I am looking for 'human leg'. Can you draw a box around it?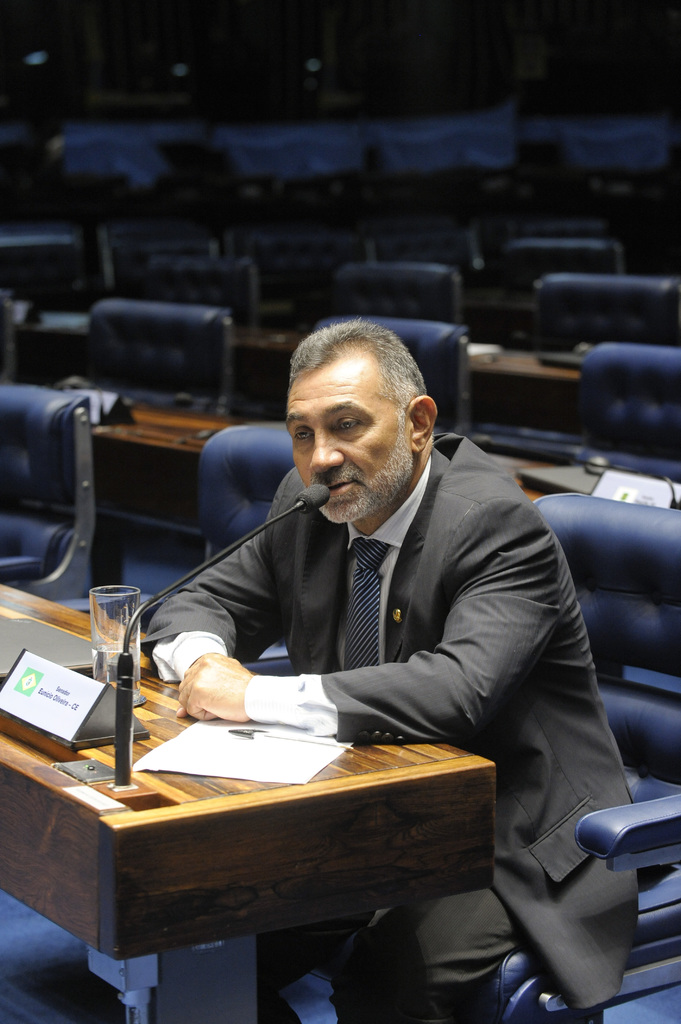
Sure, the bounding box is bbox=[257, 927, 362, 1023].
